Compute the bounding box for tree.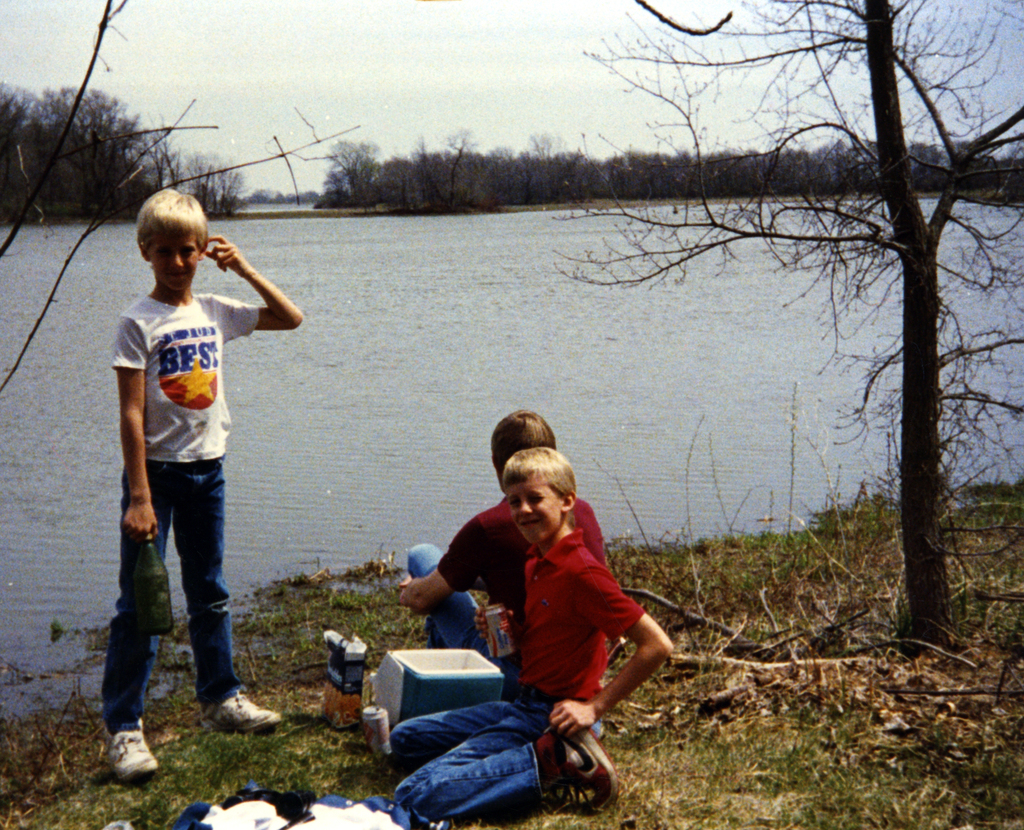
box(3, 61, 269, 215).
